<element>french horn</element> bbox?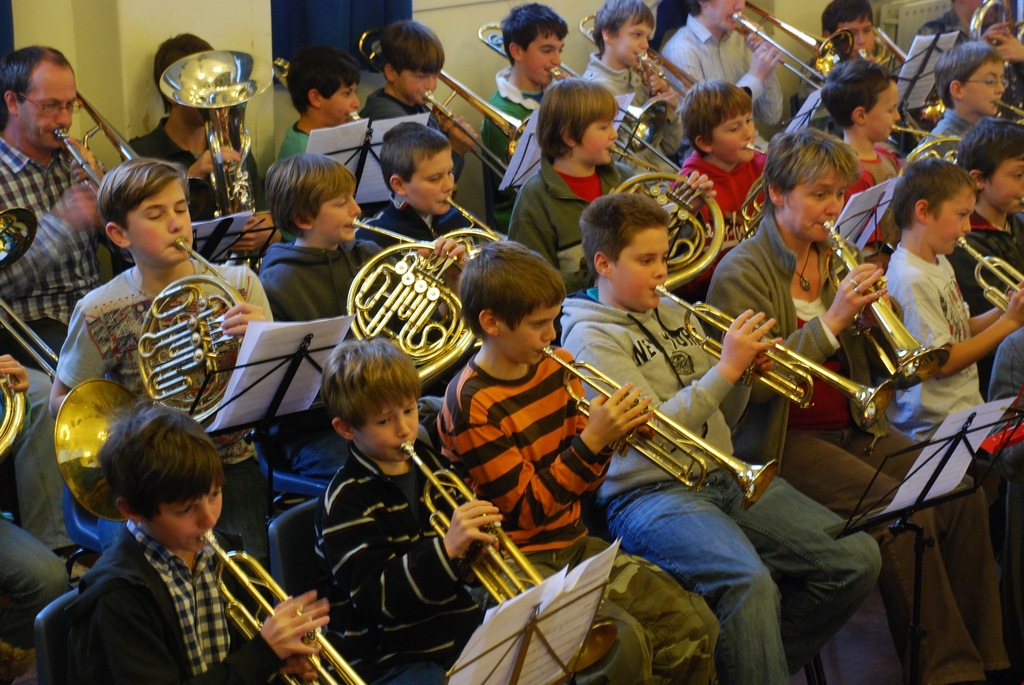
locate(951, 228, 1023, 310)
